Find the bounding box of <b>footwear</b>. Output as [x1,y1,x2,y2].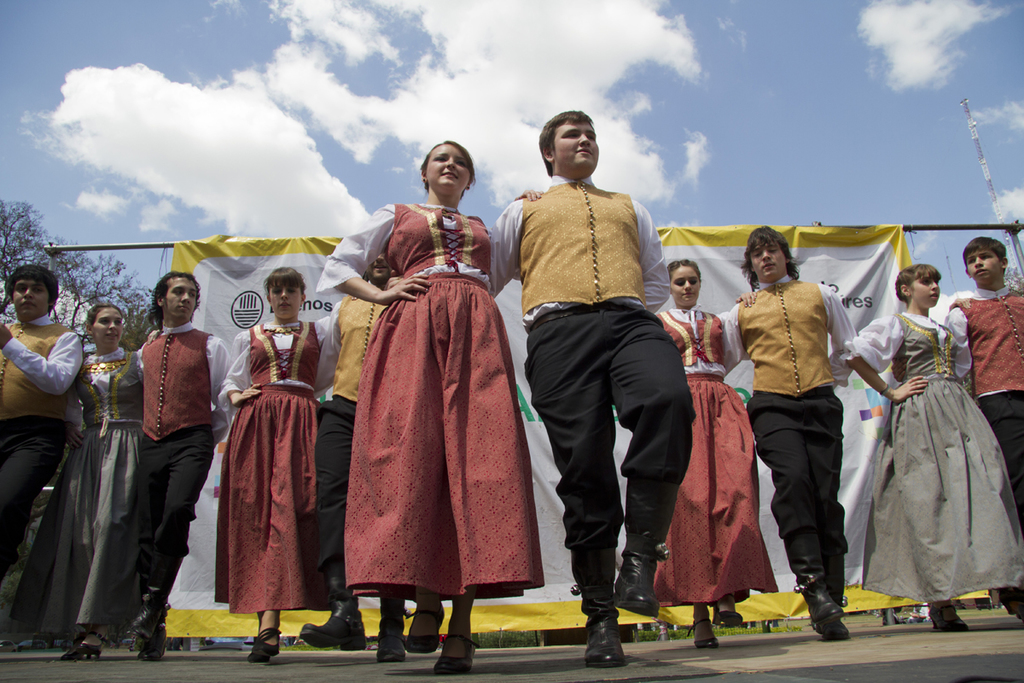
[611,550,661,624].
